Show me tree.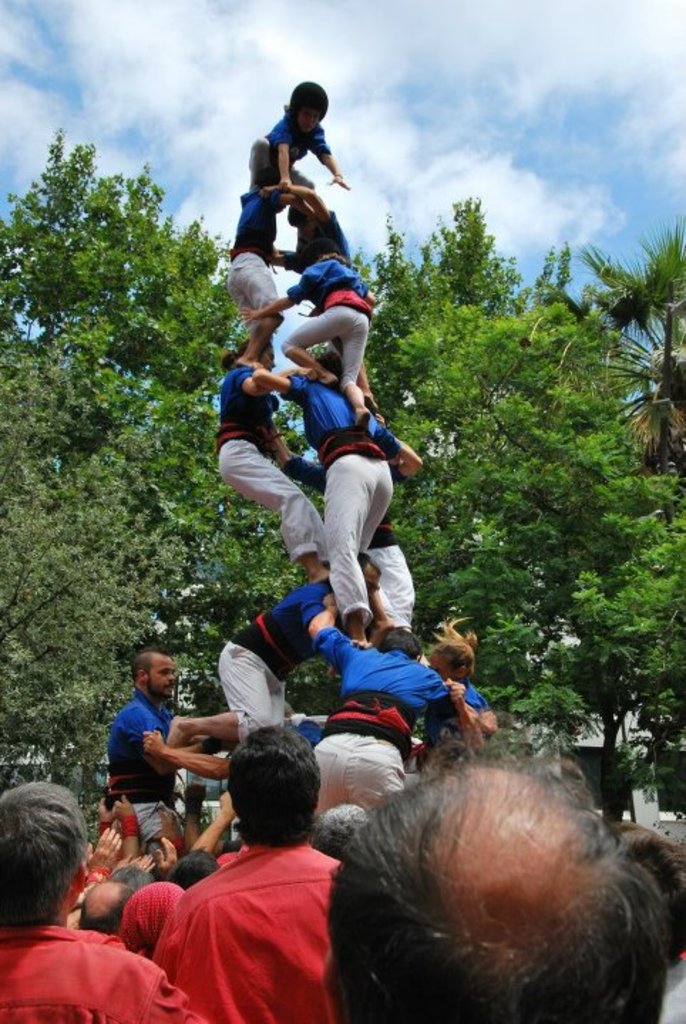
tree is here: pyautogui.locateOnScreen(0, 132, 250, 843).
